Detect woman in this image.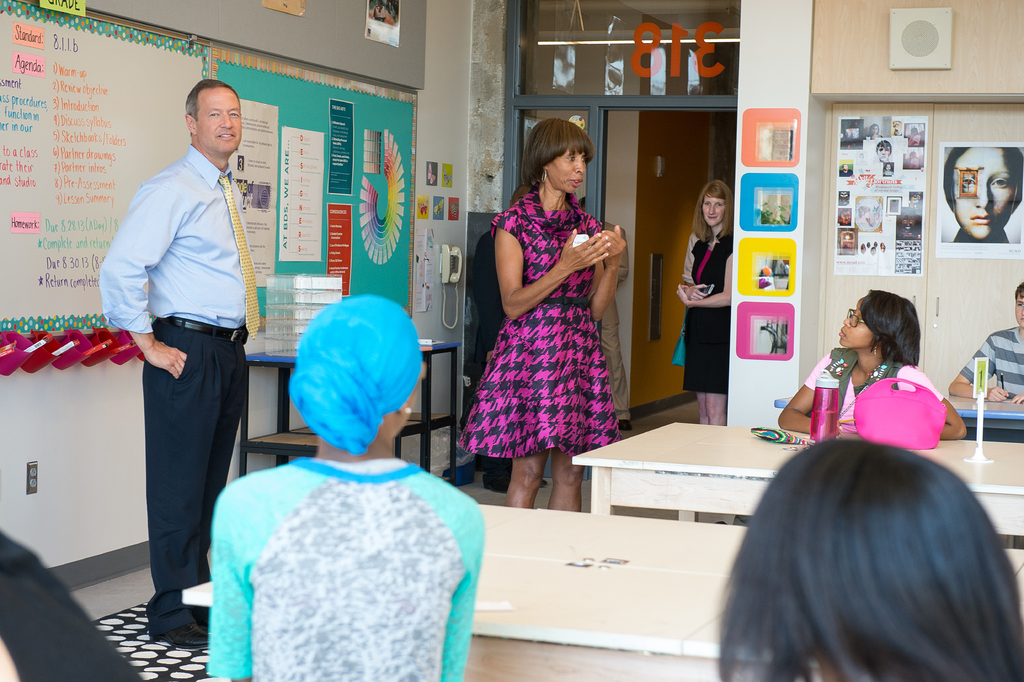
Detection: bbox=(679, 182, 732, 426).
